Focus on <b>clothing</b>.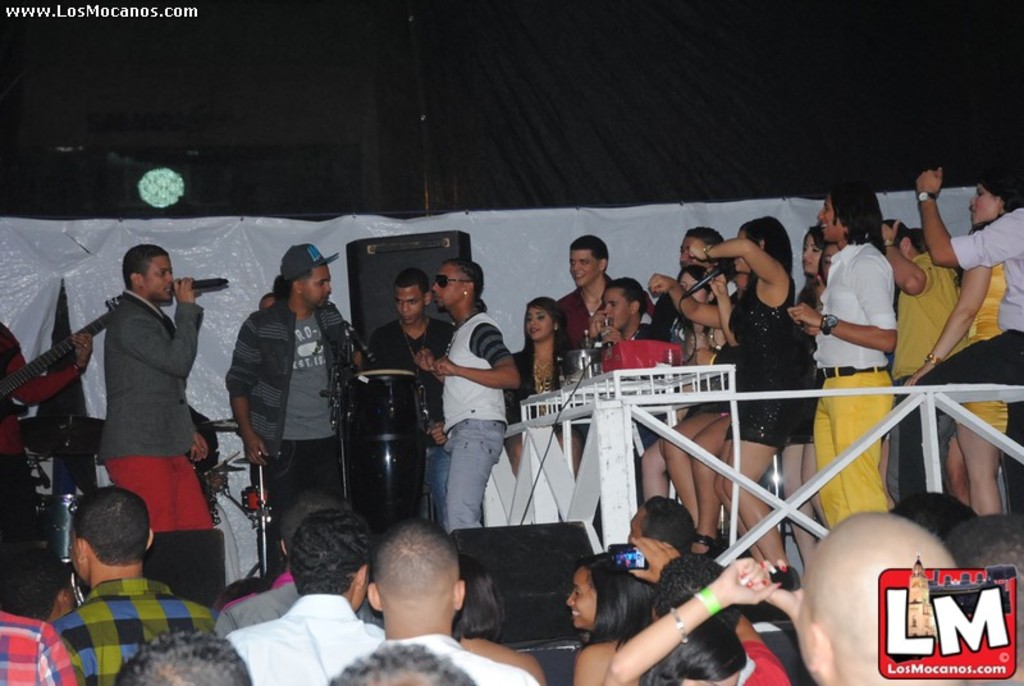
Focused at detection(100, 296, 215, 527).
